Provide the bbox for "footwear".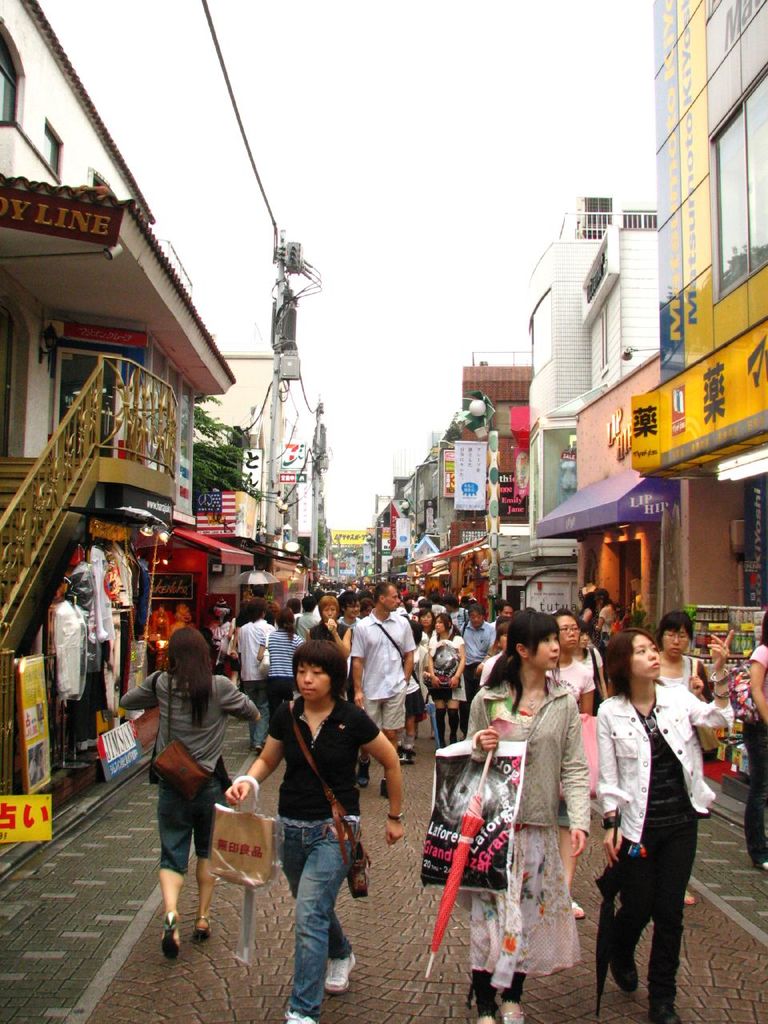
pyautogui.locateOnScreen(357, 765, 366, 786).
